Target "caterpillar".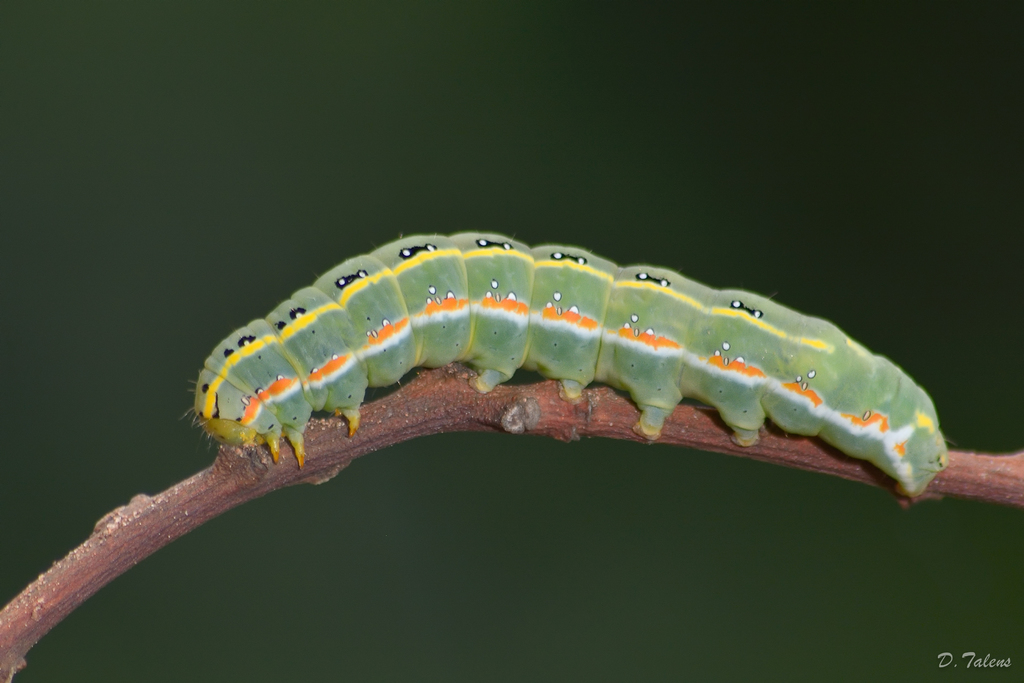
Target region: (182,230,949,498).
